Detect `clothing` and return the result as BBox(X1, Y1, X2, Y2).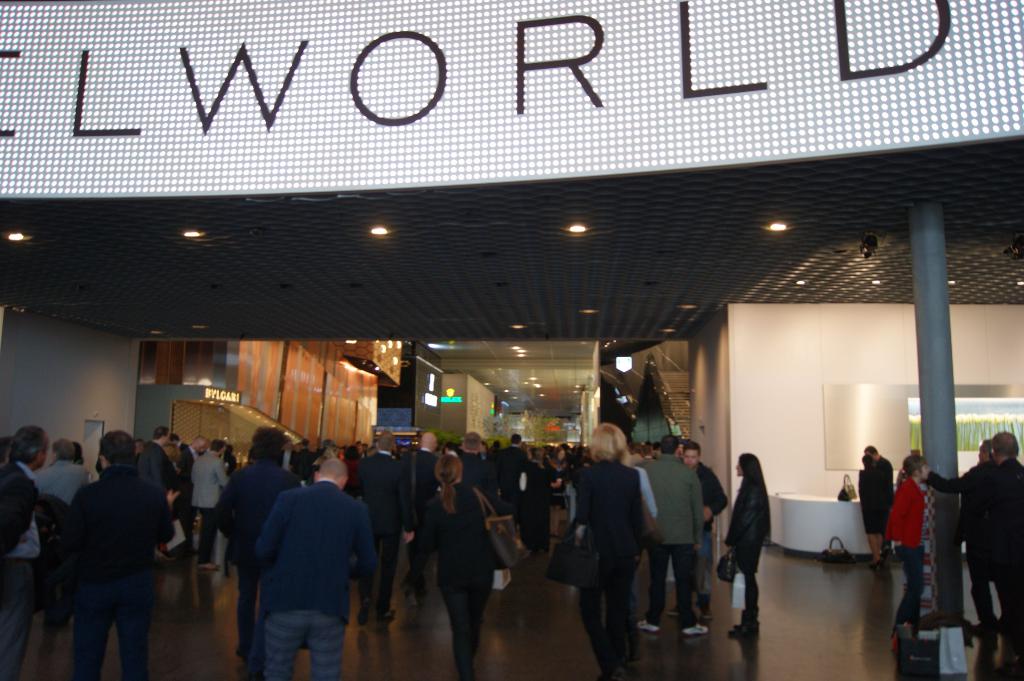
BBox(236, 574, 262, 667).
